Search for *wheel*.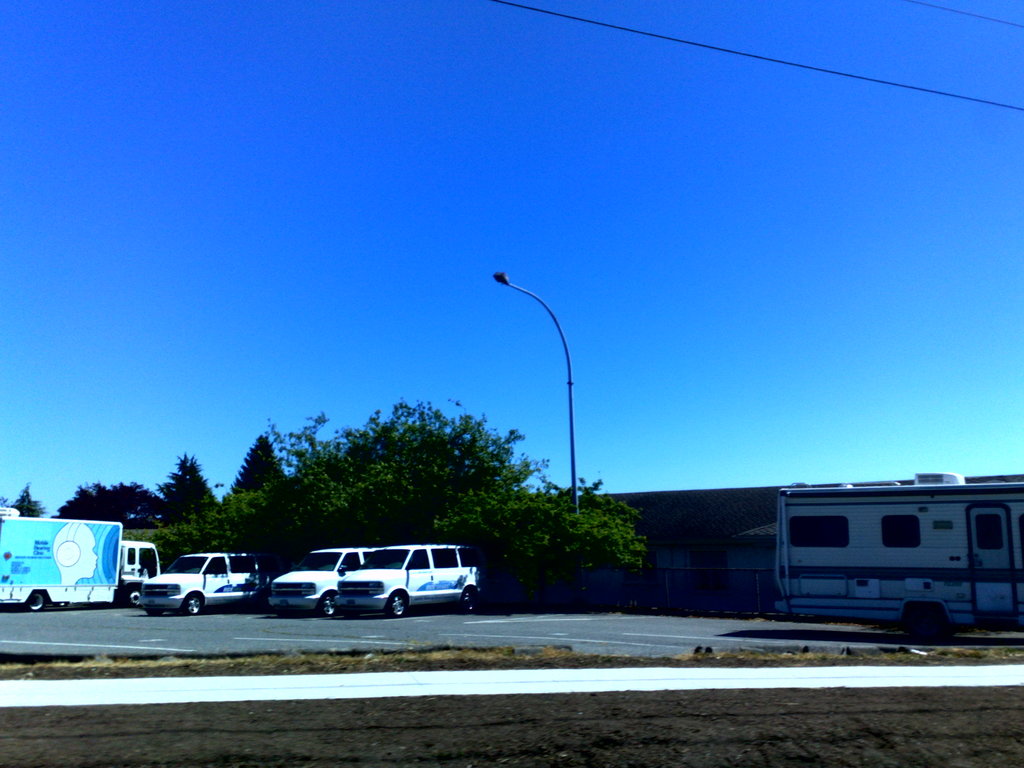
Found at <box>127,590,141,607</box>.
